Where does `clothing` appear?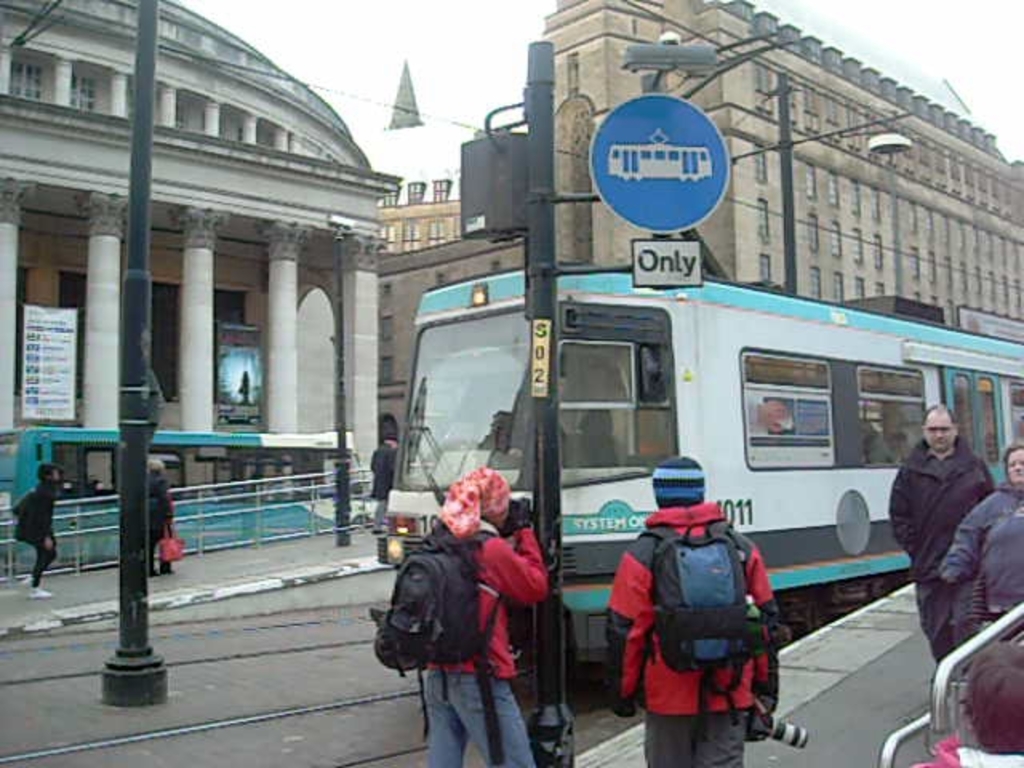
Appears at <box>3,483,51,574</box>.
